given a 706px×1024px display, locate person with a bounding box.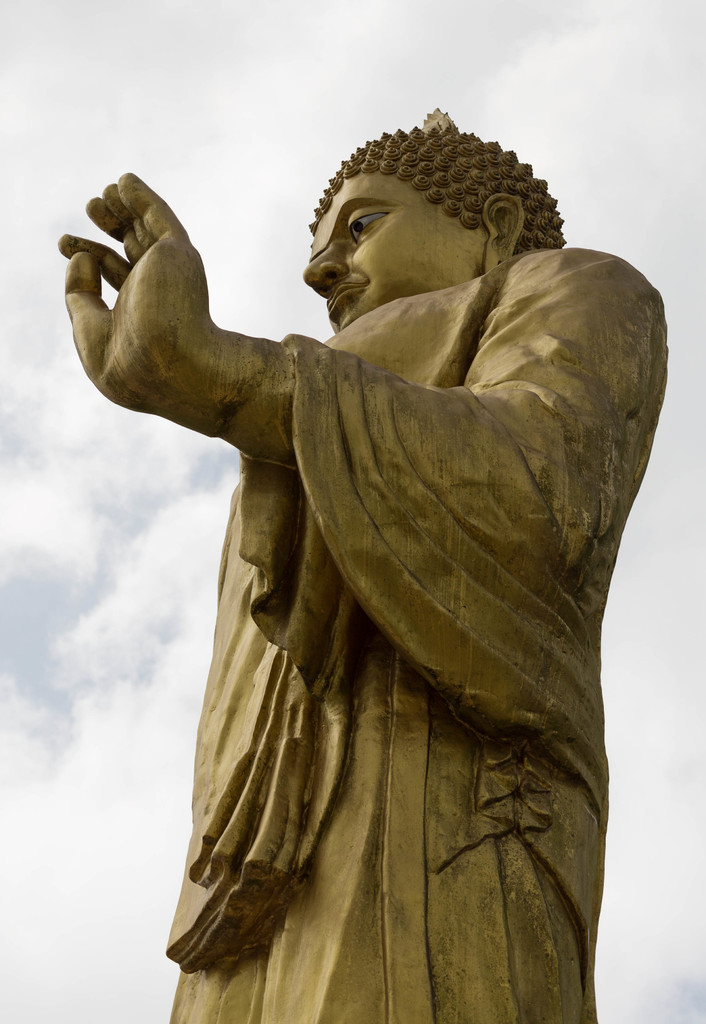
Located: [x1=50, y1=108, x2=677, y2=1020].
